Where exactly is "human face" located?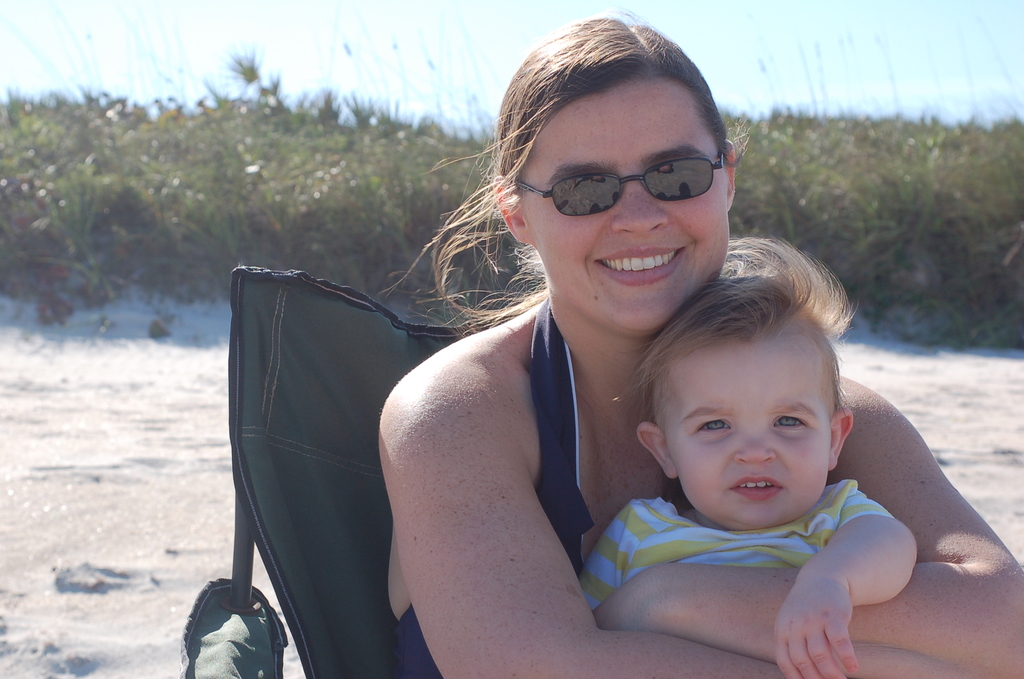
Its bounding box is 524, 69, 732, 341.
